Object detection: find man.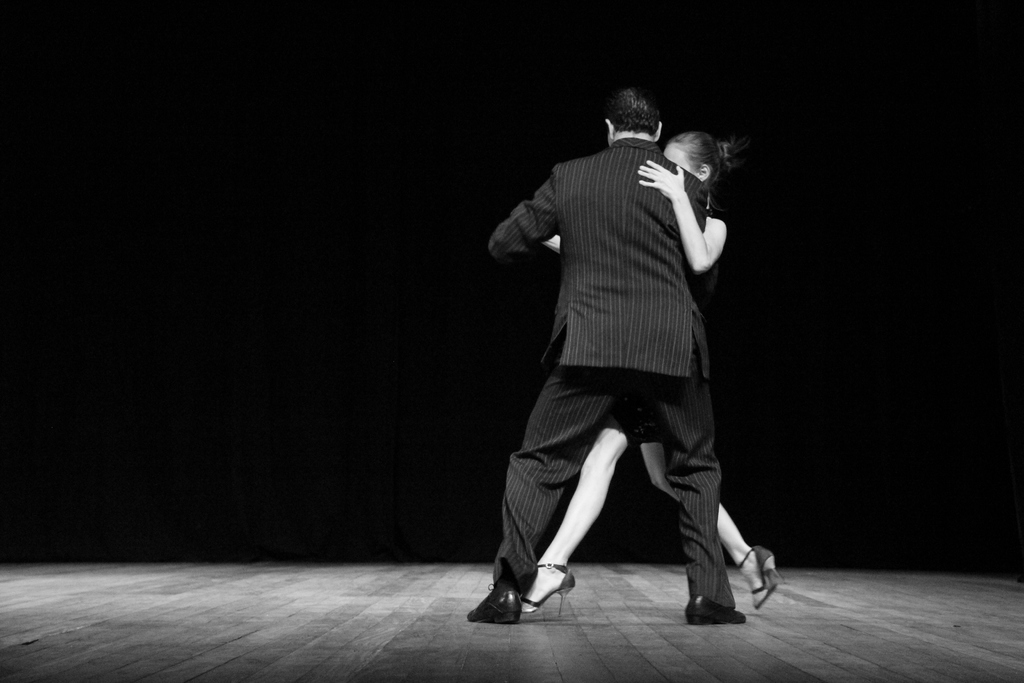
{"left": 464, "top": 87, "right": 755, "bottom": 629}.
